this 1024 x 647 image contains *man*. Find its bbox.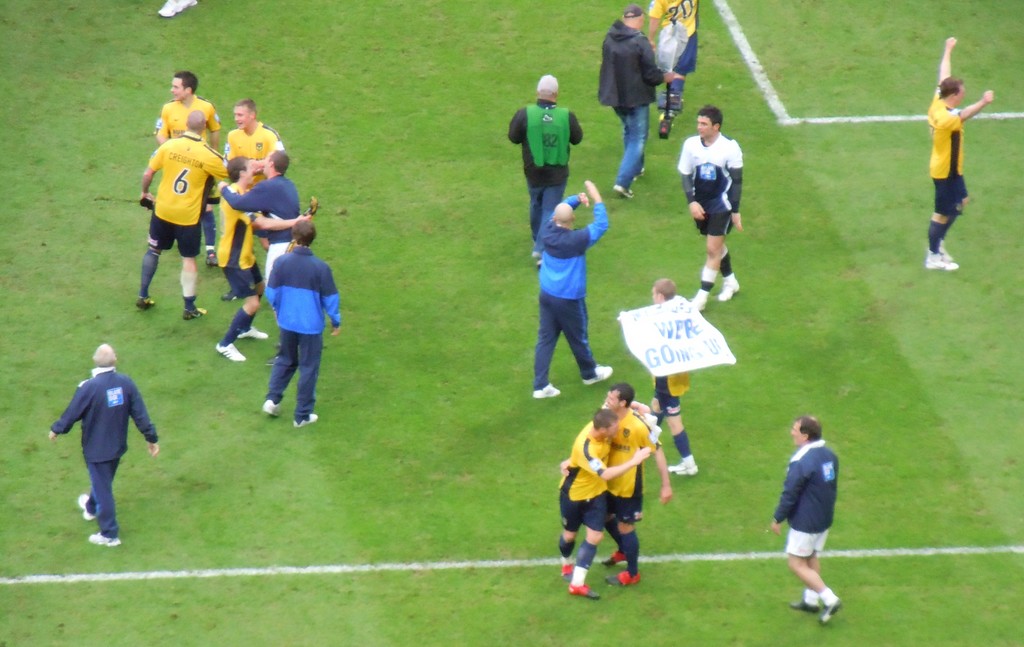
(927, 27, 994, 271).
